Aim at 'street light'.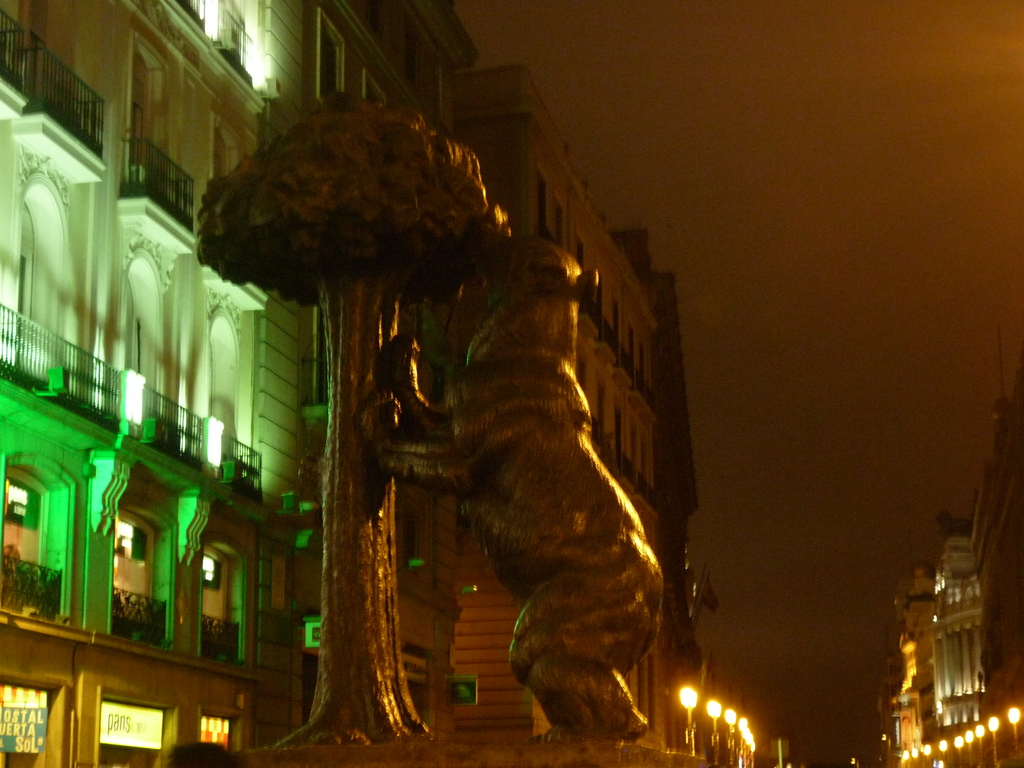
Aimed at rect(726, 708, 737, 767).
